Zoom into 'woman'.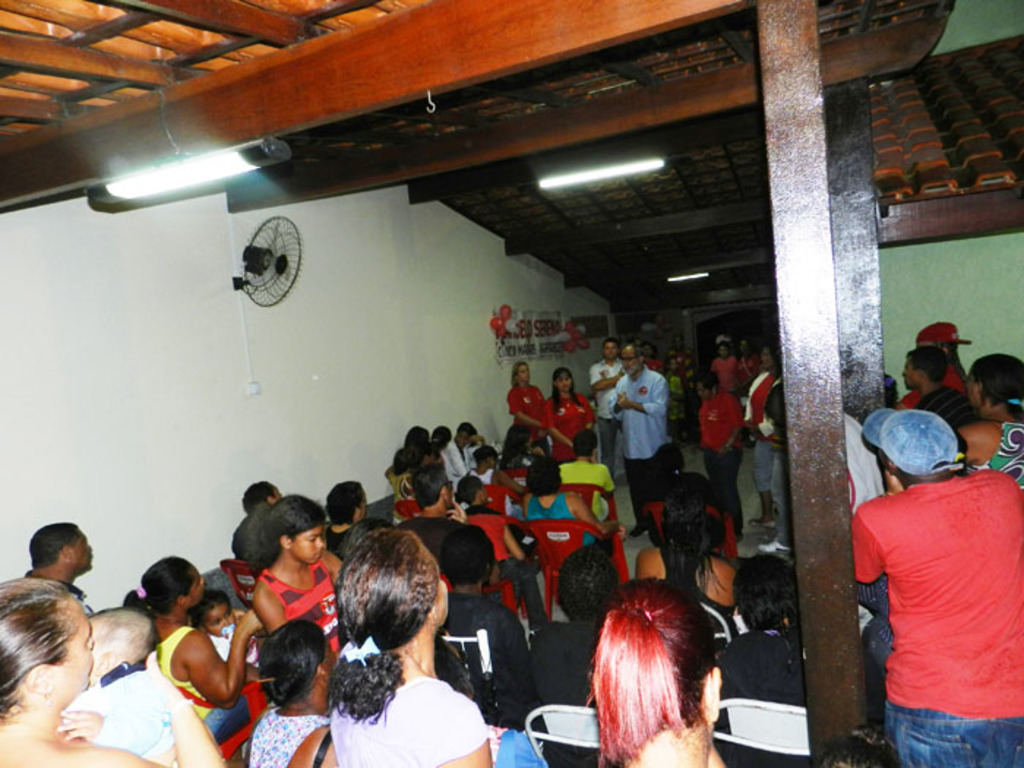
Zoom target: <region>123, 563, 255, 736</region>.
